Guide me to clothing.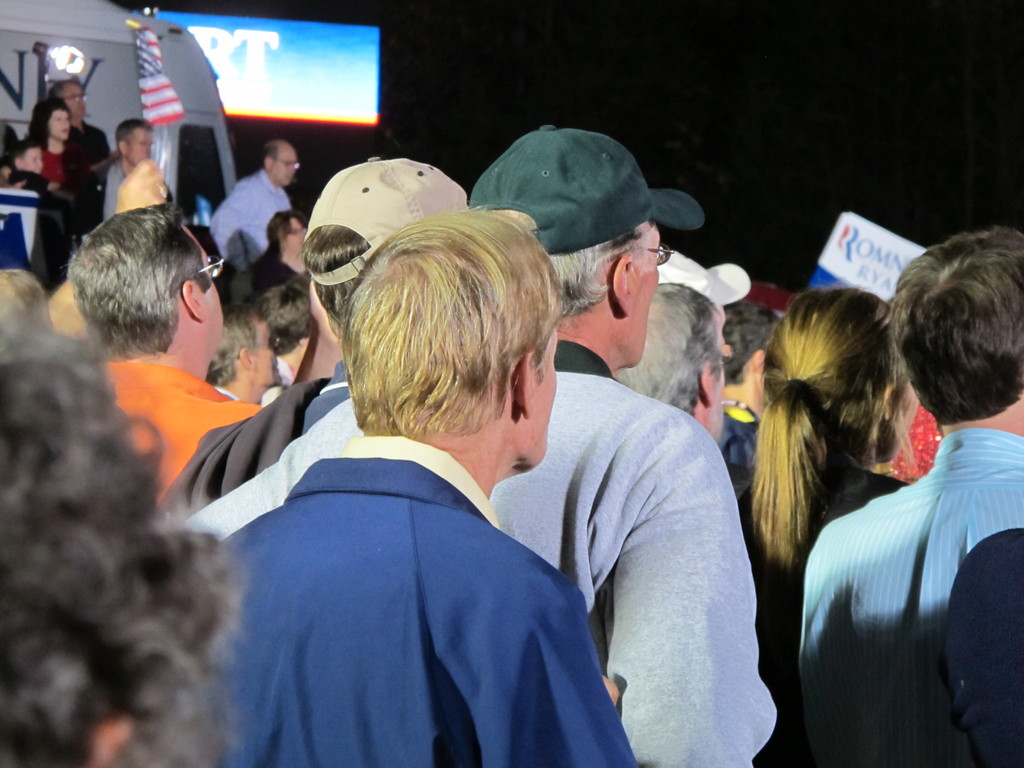
Guidance: [801, 420, 1023, 767].
